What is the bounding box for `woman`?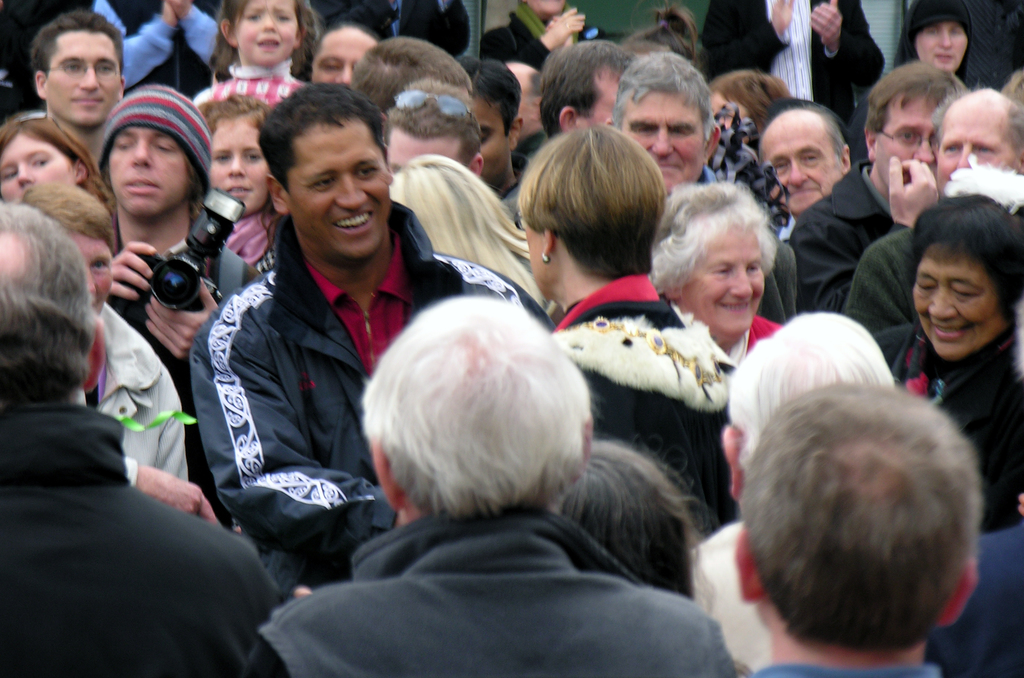
{"left": 193, "top": 0, "right": 324, "bottom": 108}.
